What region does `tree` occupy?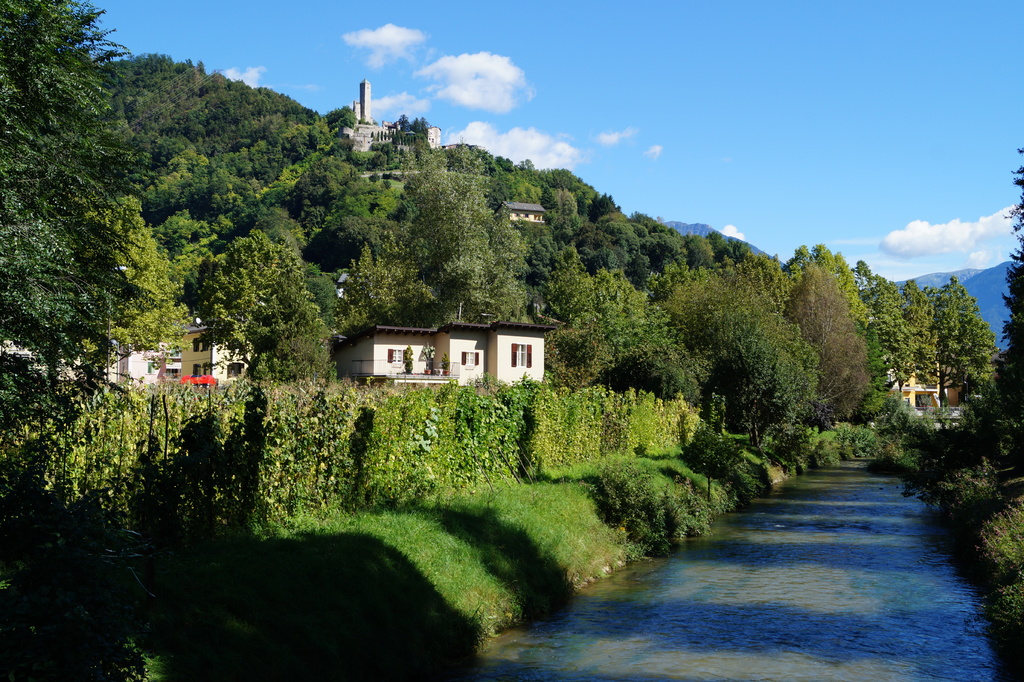
bbox=[716, 228, 740, 270].
